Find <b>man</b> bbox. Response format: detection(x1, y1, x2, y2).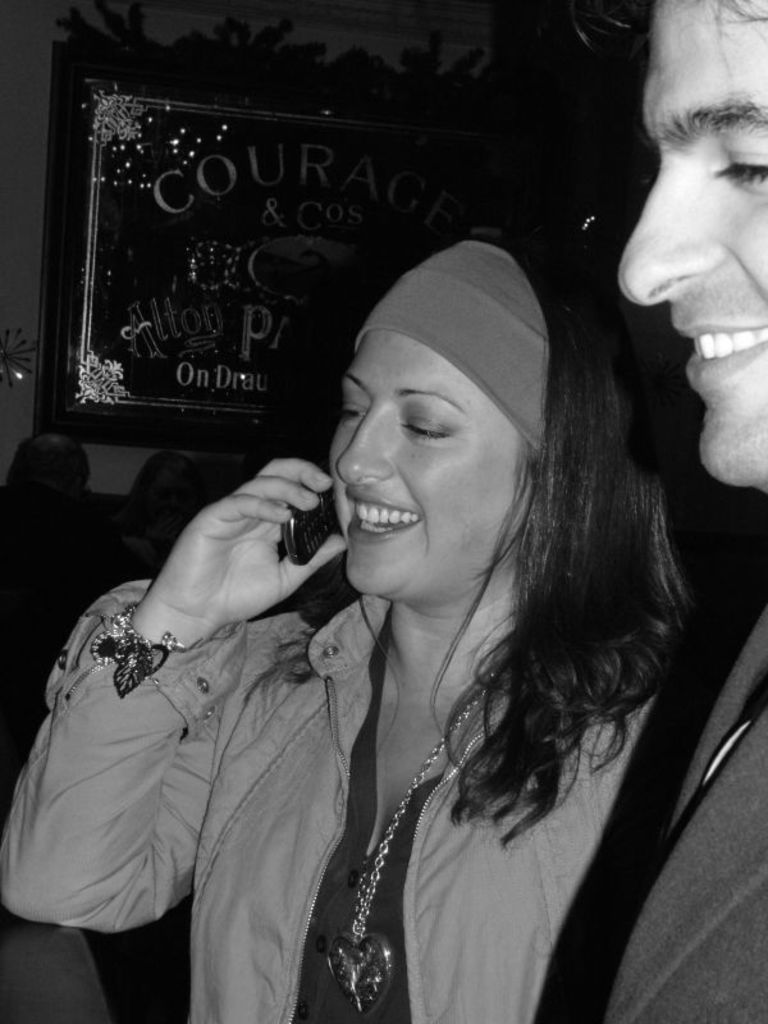
detection(544, 0, 767, 1023).
